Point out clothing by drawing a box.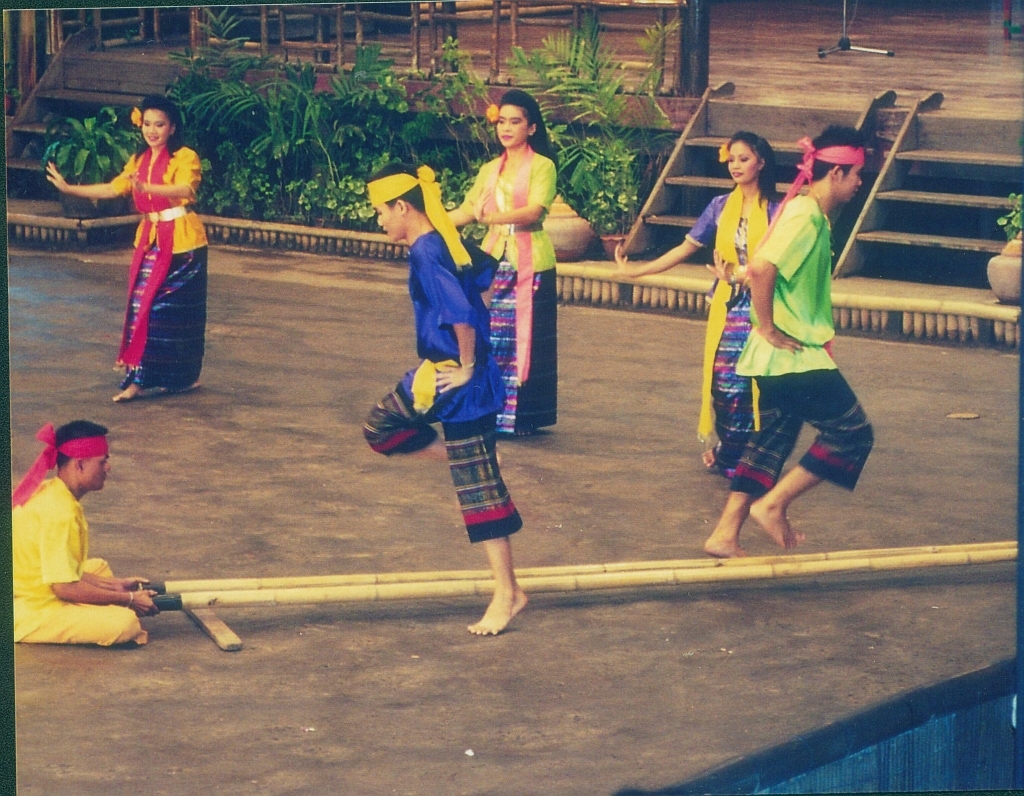
{"x1": 364, "y1": 226, "x2": 523, "y2": 541}.
